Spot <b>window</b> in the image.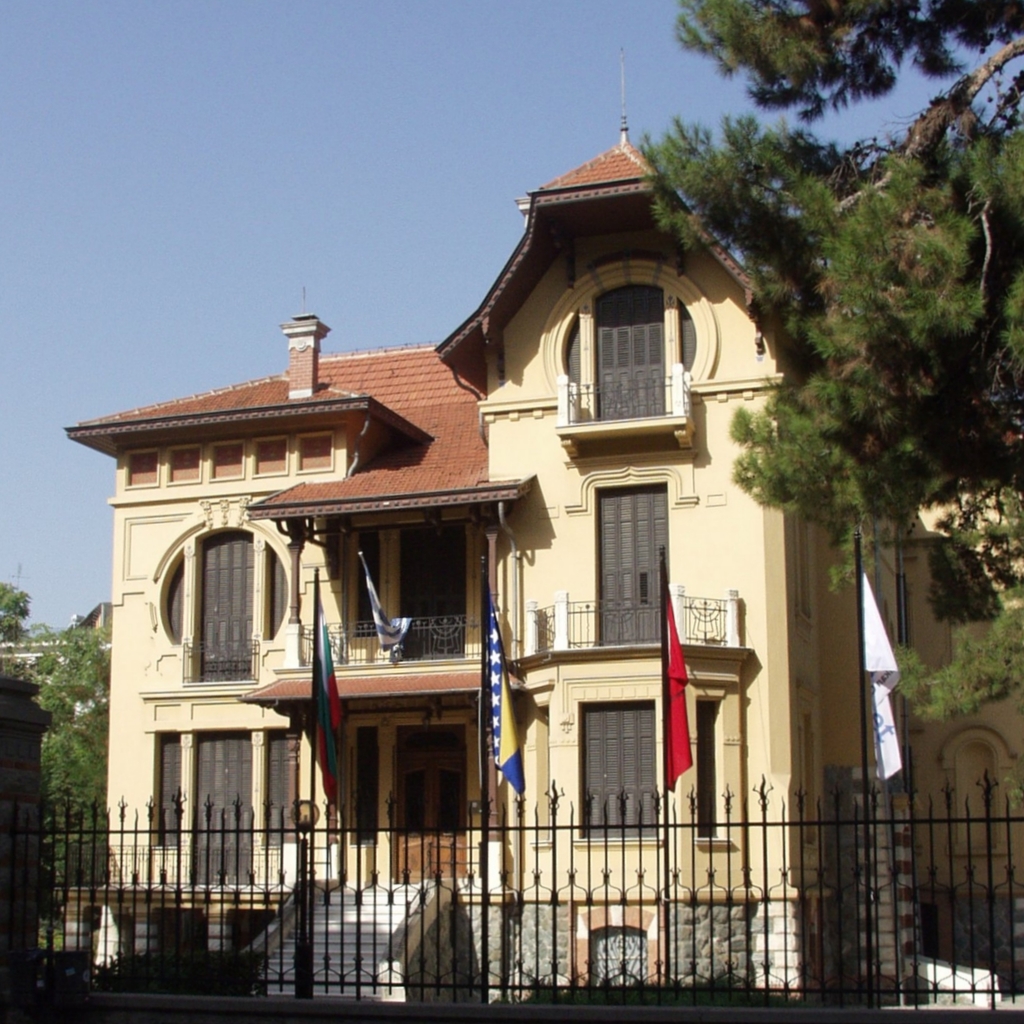
<b>window</b> found at (x1=578, y1=701, x2=653, y2=836).
